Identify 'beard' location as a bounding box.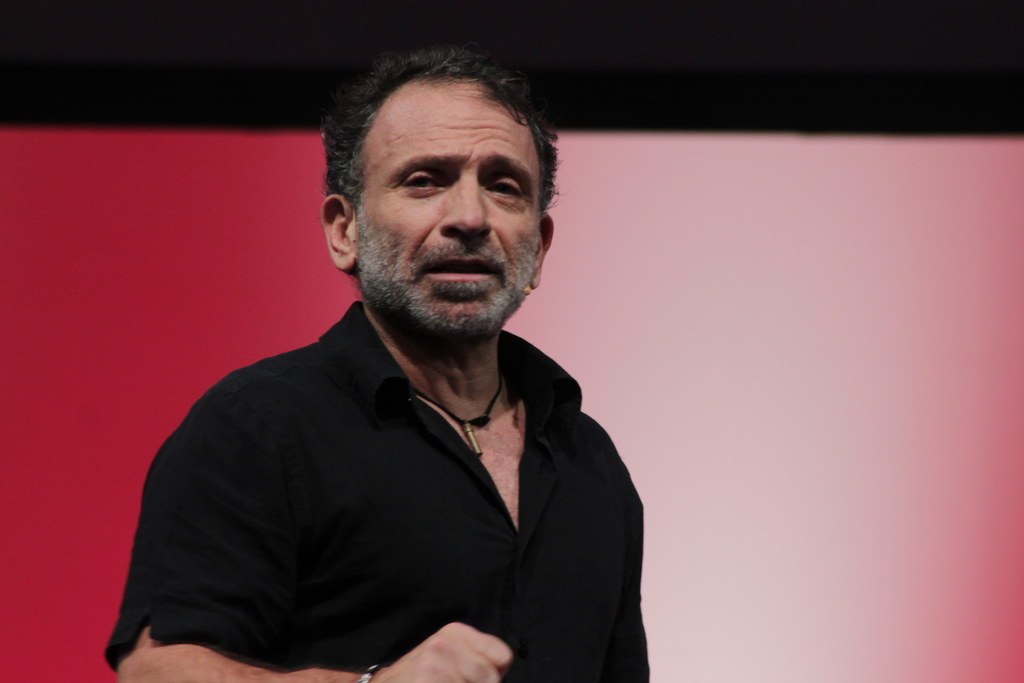
bbox=[355, 188, 524, 336].
